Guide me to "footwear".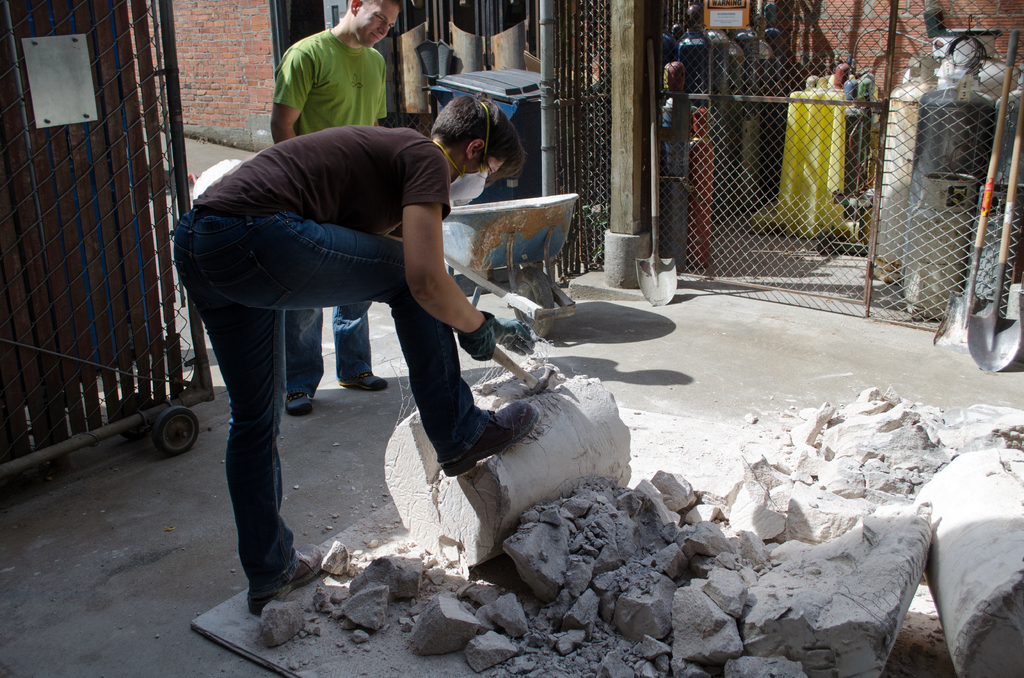
Guidance: box=[280, 385, 315, 421].
